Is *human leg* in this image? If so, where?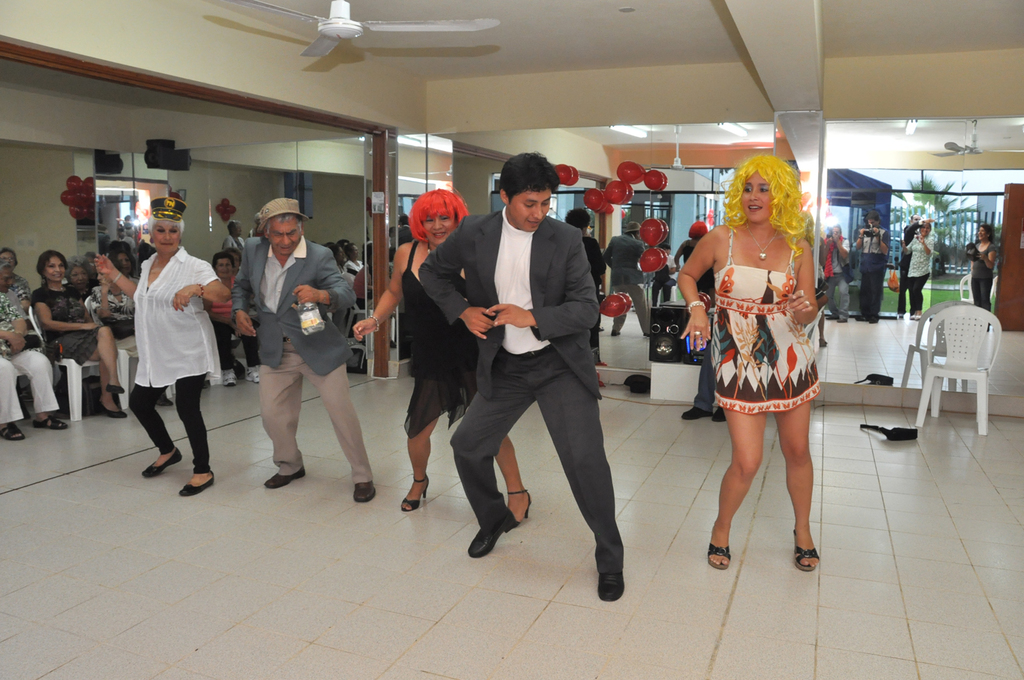
Yes, at <region>18, 349, 68, 429</region>.
